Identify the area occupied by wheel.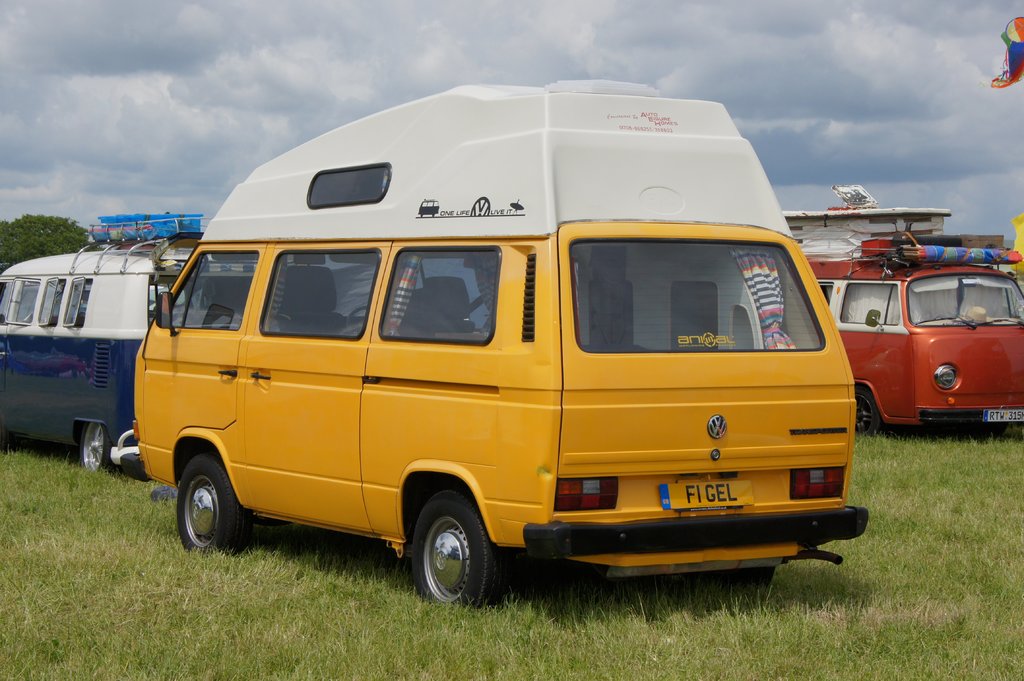
Area: <region>729, 565, 776, 590</region>.
